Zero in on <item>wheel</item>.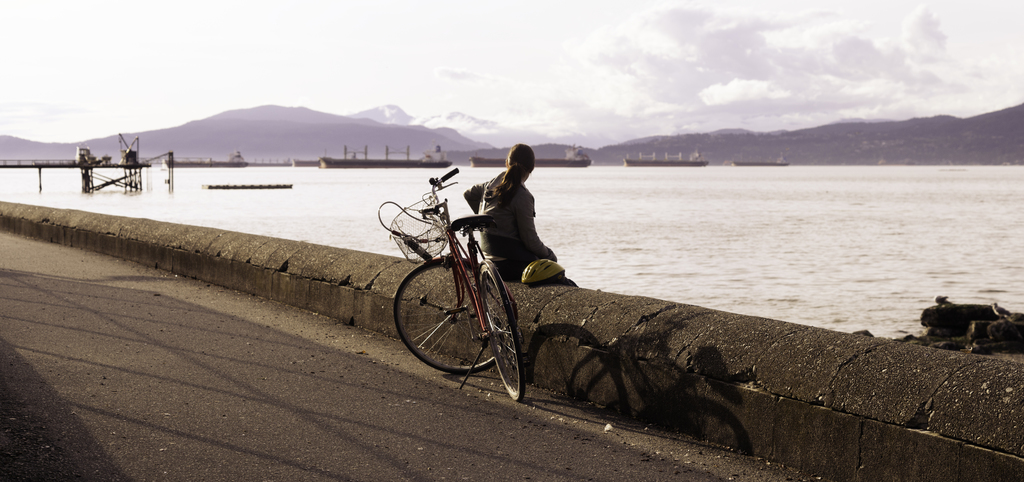
Zeroed in: [479, 259, 520, 398].
